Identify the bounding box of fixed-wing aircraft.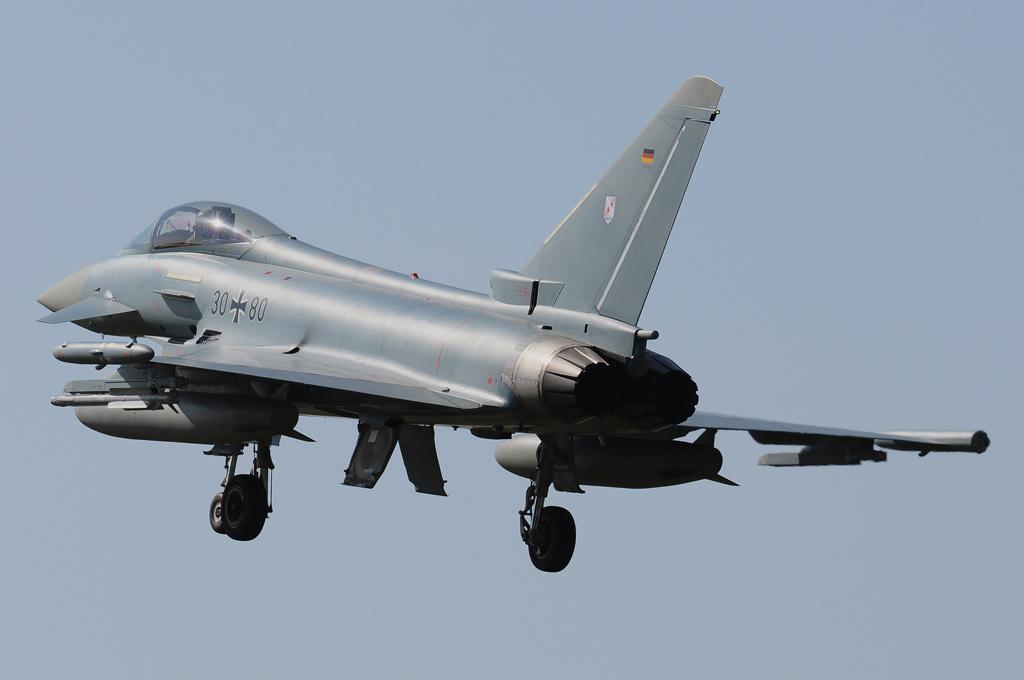
[25, 75, 993, 572].
